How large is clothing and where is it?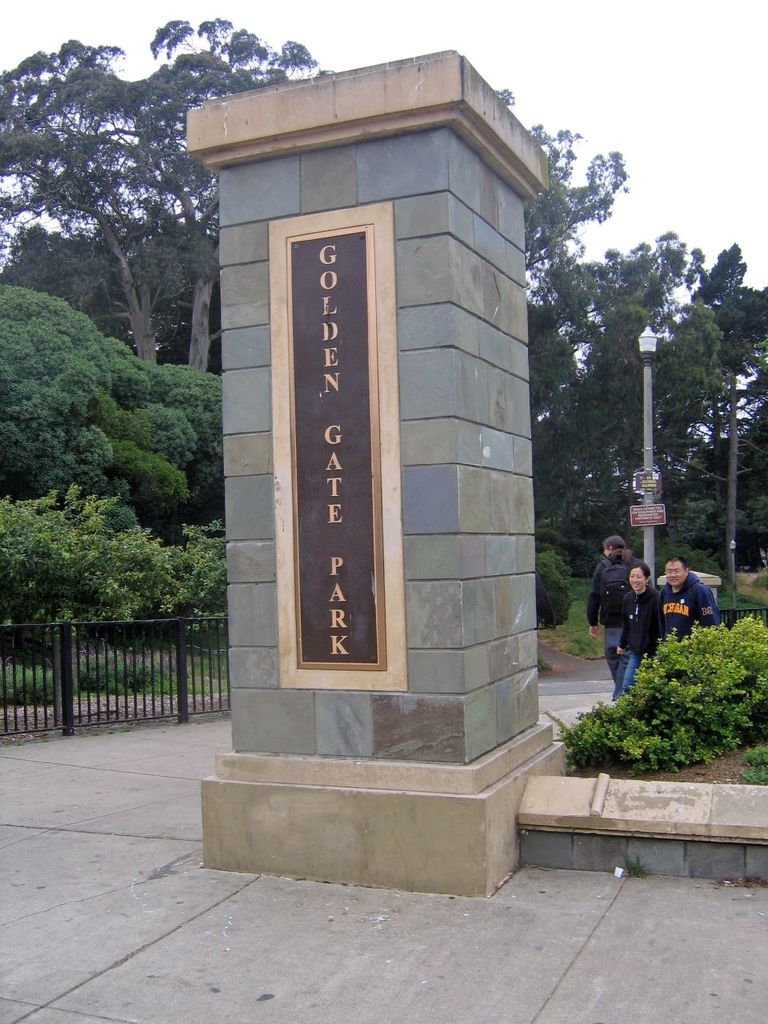
Bounding box: bbox=(577, 554, 634, 688).
